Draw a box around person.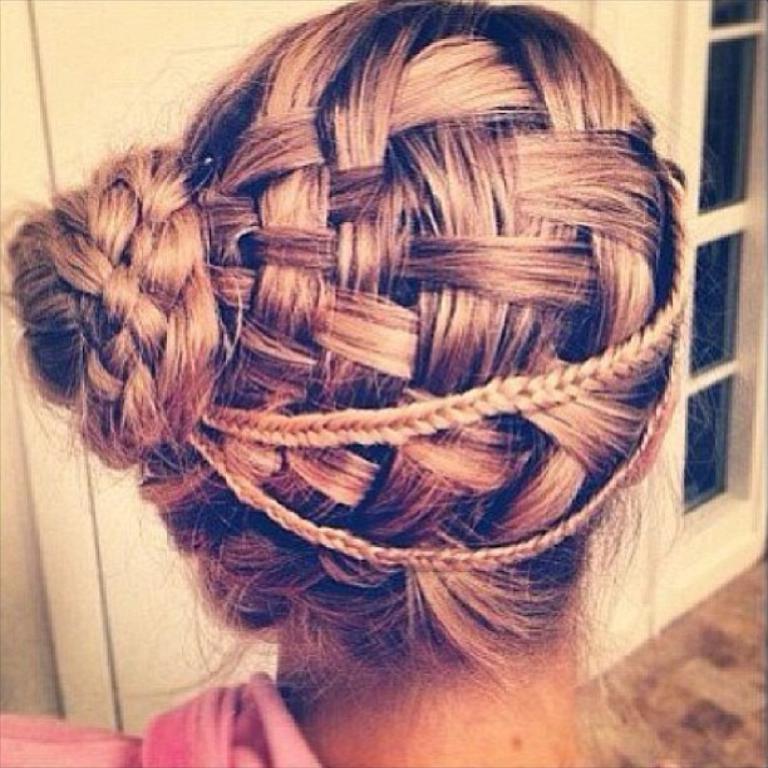
Rect(5, 0, 767, 732).
